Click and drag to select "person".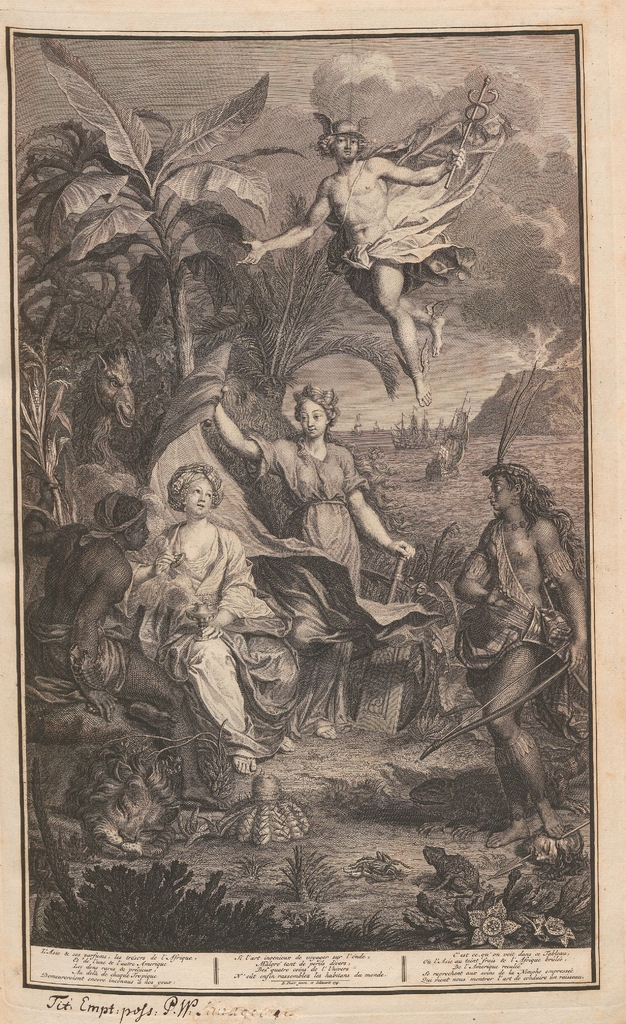
Selection: x1=133 y1=458 x2=319 y2=781.
